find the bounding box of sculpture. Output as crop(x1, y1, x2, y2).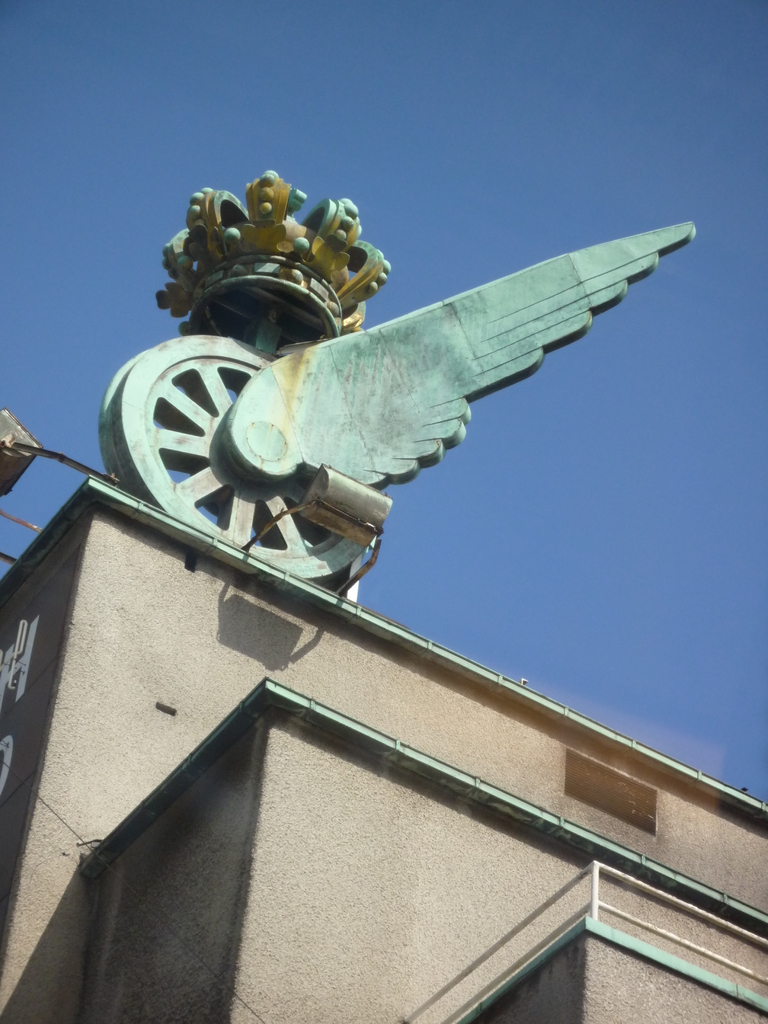
crop(78, 150, 689, 699).
